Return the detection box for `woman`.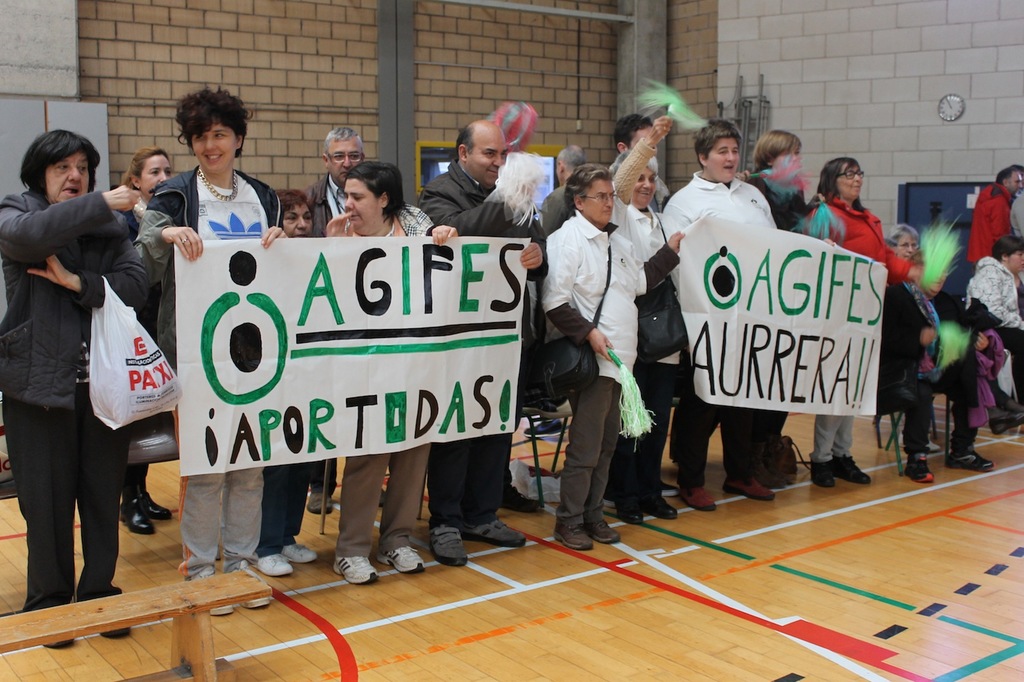
pyautogui.locateOnScreen(727, 126, 827, 489).
